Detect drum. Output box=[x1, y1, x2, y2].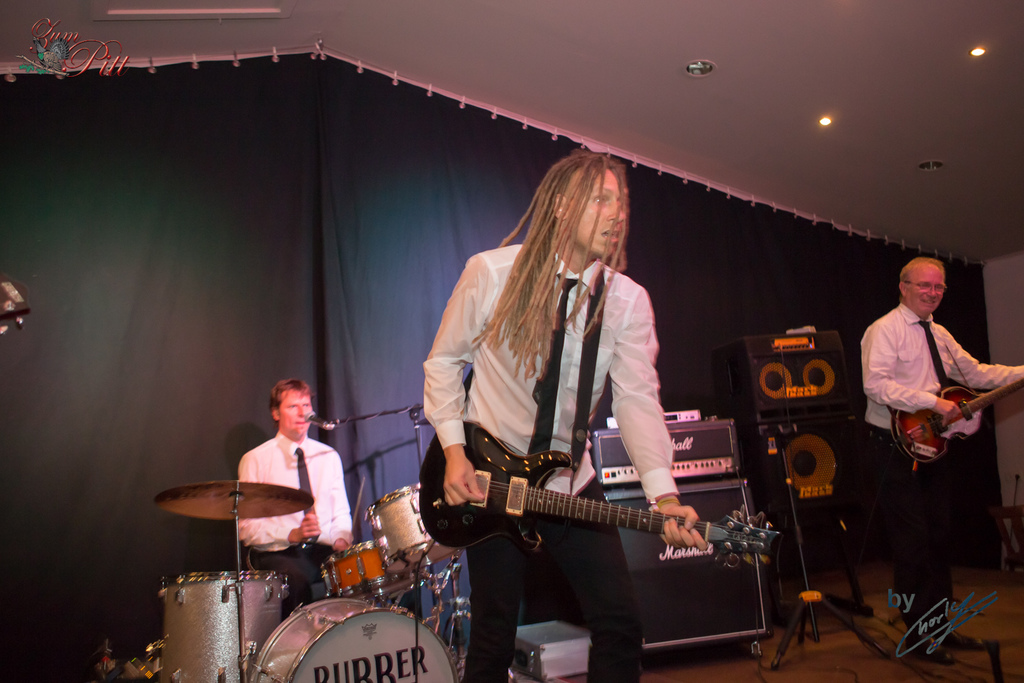
box=[367, 486, 465, 567].
